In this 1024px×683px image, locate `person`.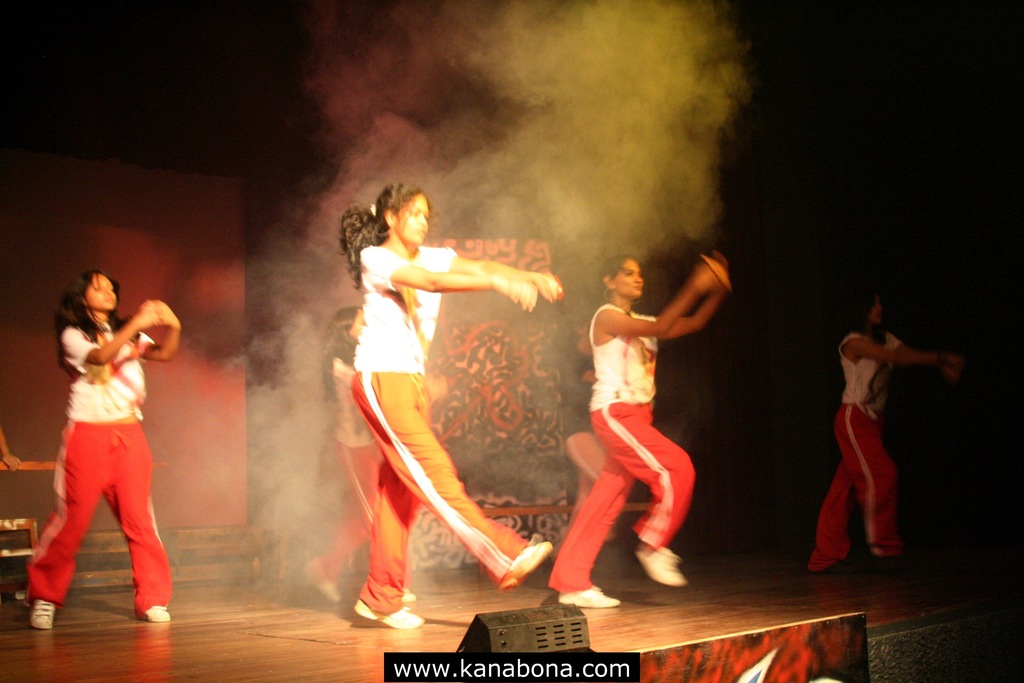
Bounding box: 33, 240, 177, 632.
